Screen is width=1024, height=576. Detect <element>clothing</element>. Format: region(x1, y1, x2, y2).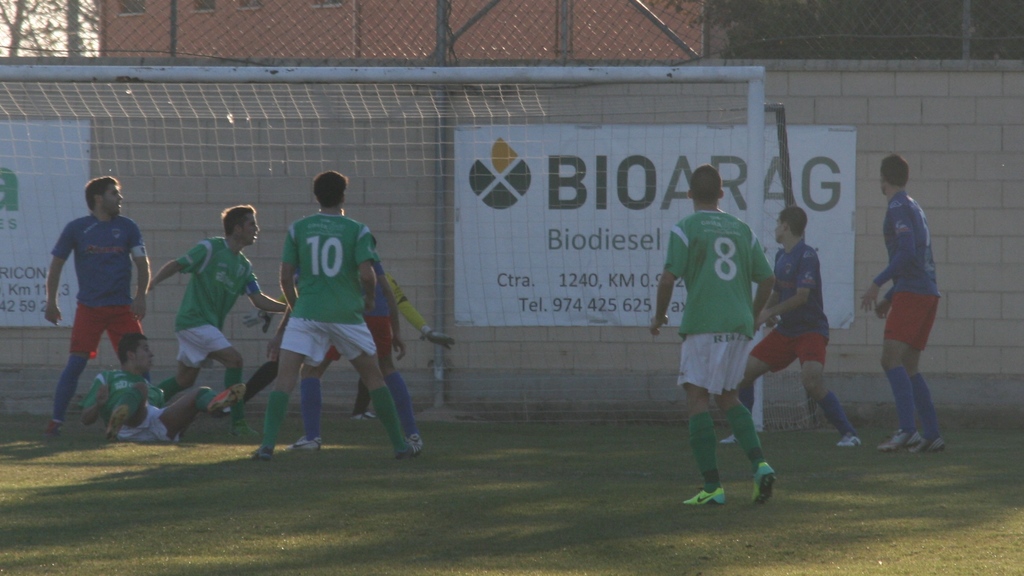
region(297, 247, 403, 367).
